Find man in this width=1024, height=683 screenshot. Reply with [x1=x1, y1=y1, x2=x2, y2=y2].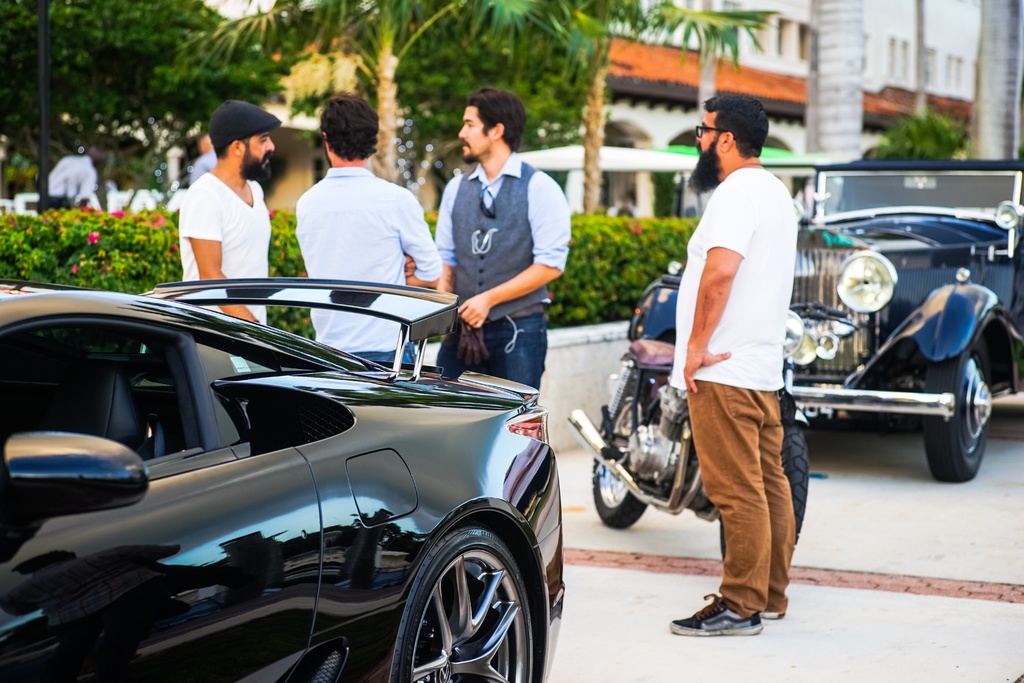
[x1=176, y1=97, x2=285, y2=342].
